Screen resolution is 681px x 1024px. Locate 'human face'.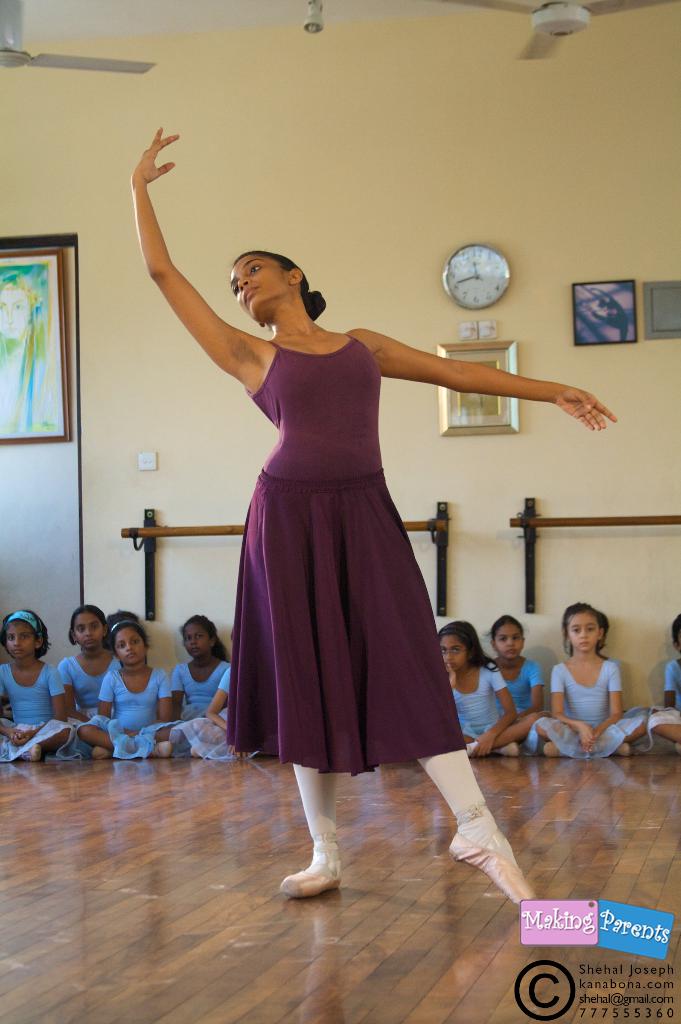
{"left": 572, "top": 612, "right": 598, "bottom": 648}.
